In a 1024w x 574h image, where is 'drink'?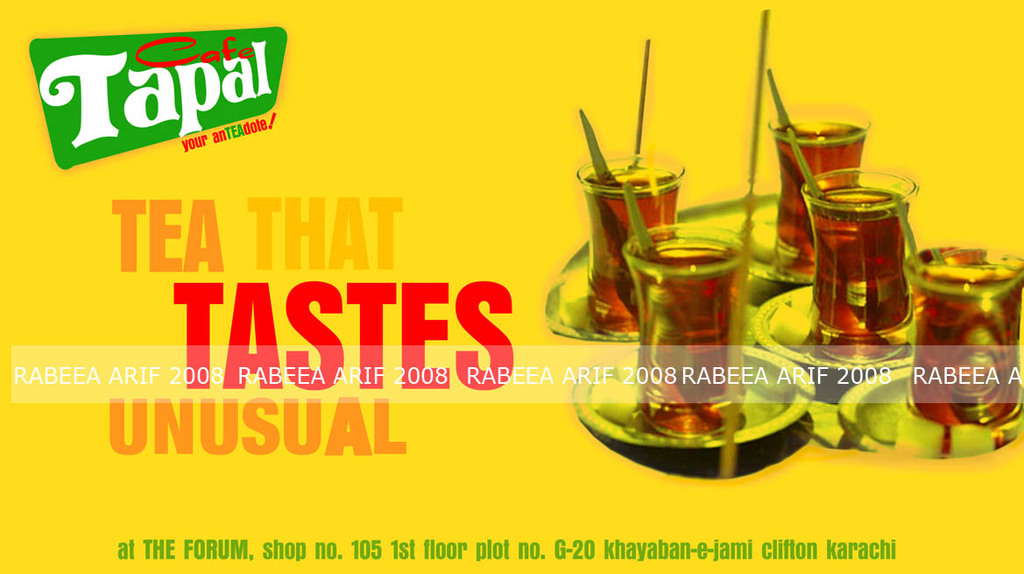
rect(767, 112, 868, 278).
